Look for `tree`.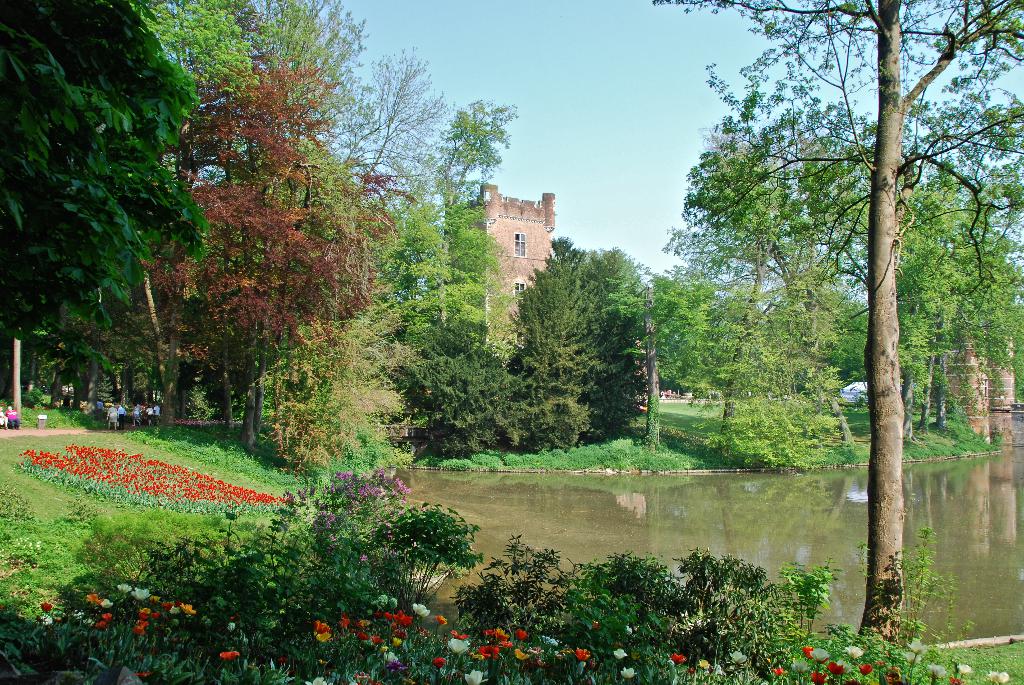
Found: (175, 0, 372, 439).
